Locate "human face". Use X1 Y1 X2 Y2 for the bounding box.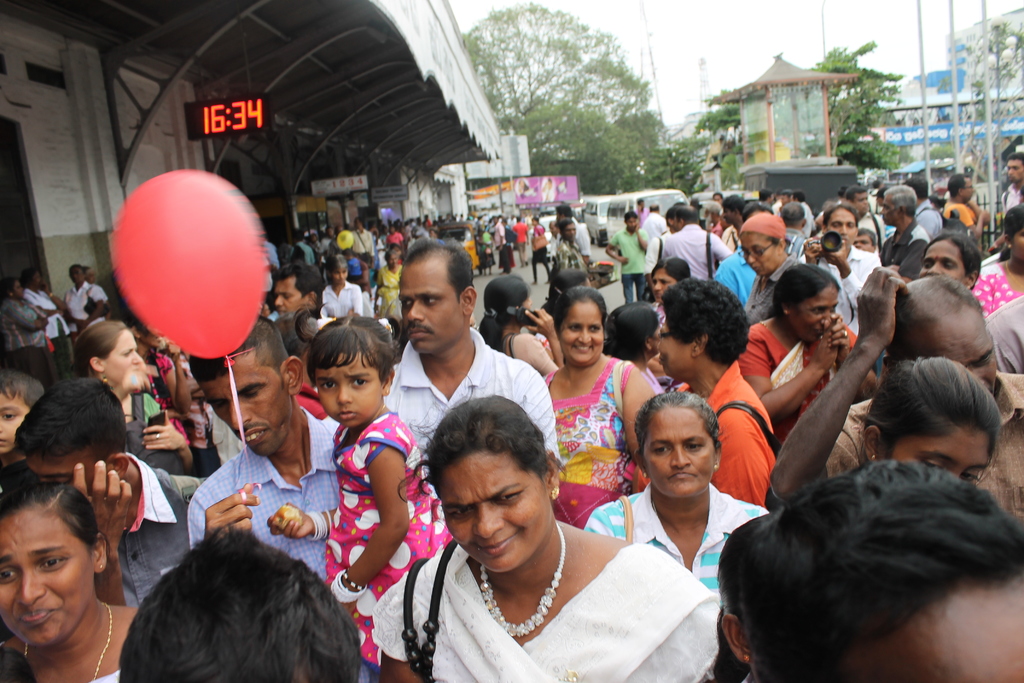
556 301 608 371.
